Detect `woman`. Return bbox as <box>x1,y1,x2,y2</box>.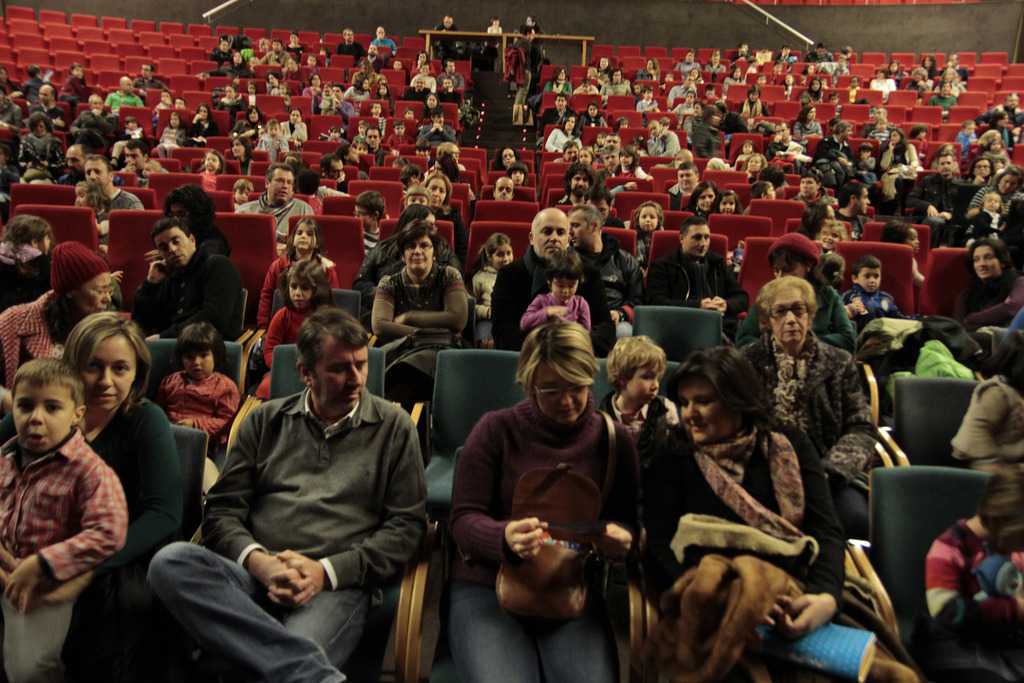
<box>284,58,305,81</box>.
